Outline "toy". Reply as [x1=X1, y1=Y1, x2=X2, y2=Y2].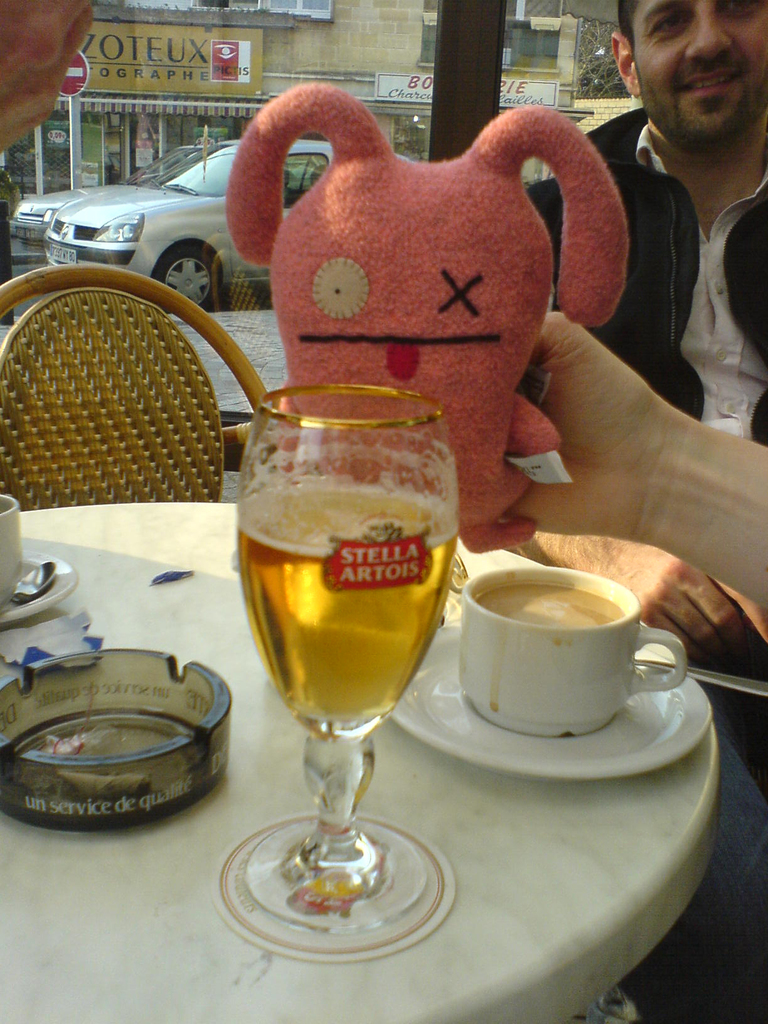
[x1=205, y1=126, x2=589, y2=586].
